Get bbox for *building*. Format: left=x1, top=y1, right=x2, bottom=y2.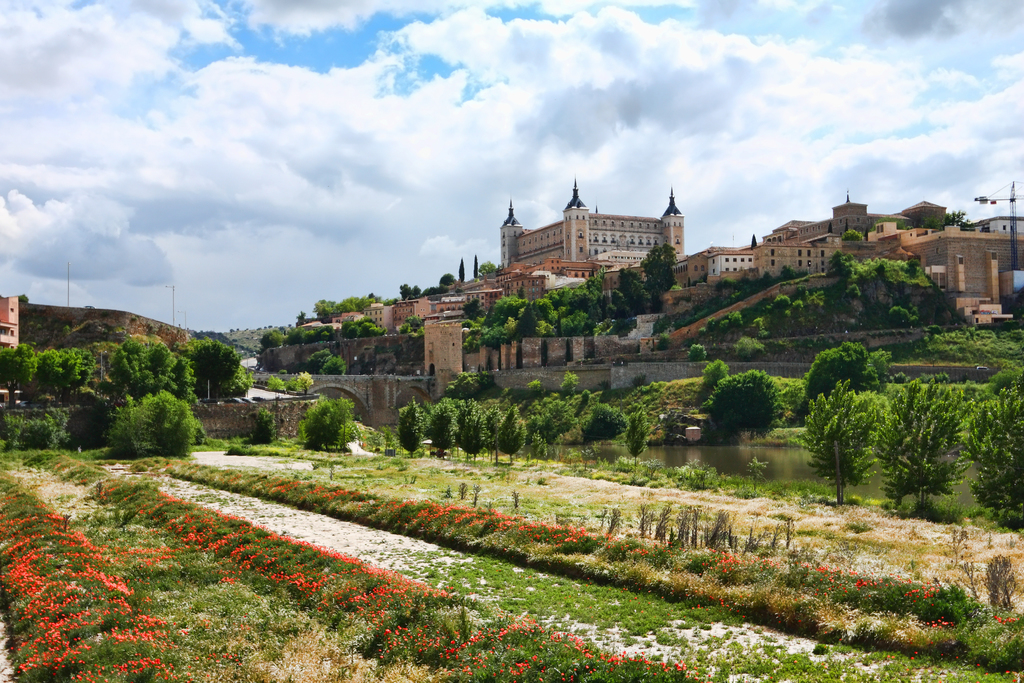
left=365, top=304, right=395, bottom=329.
